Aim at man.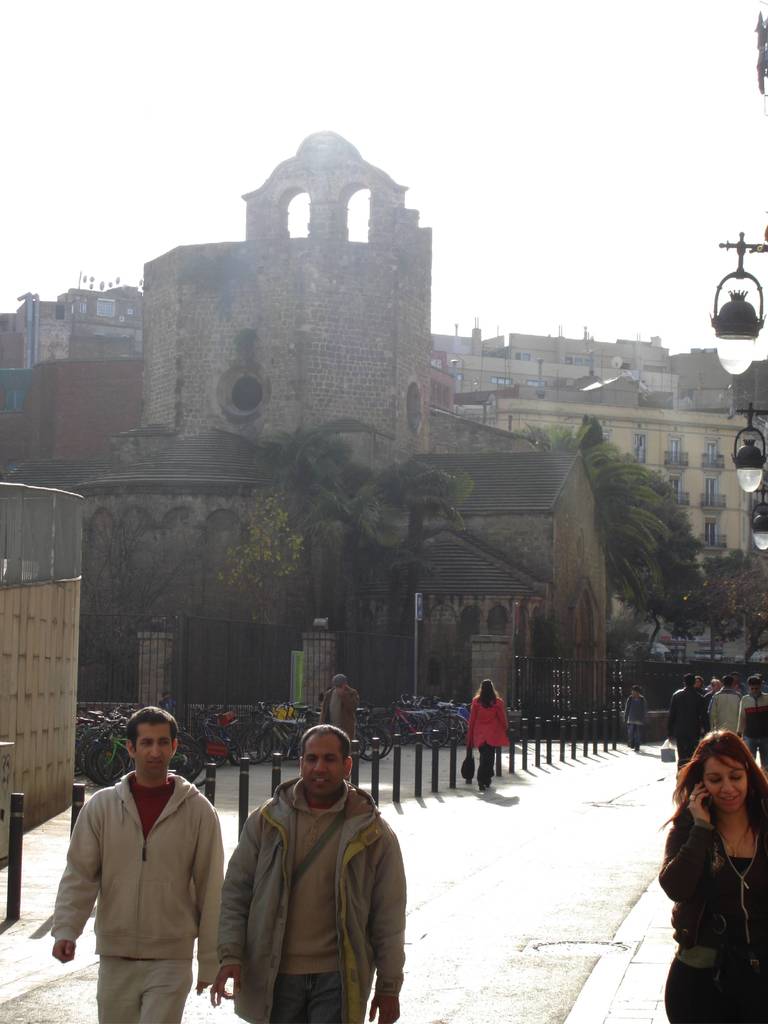
Aimed at [710,671,738,744].
